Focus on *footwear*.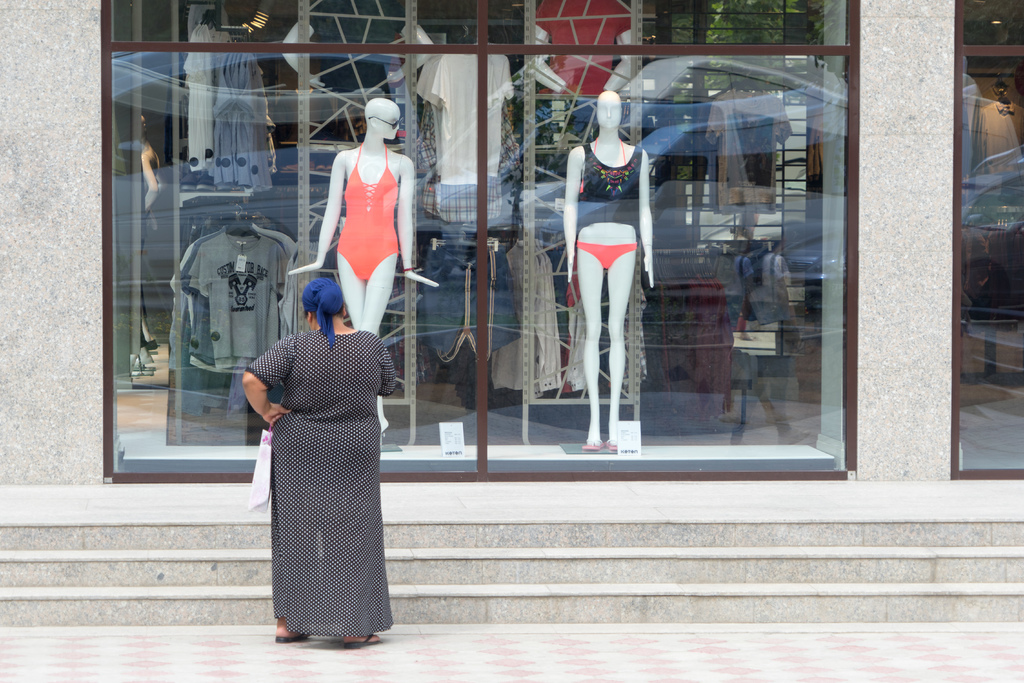
Focused at box(346, 634, 381, 654).
